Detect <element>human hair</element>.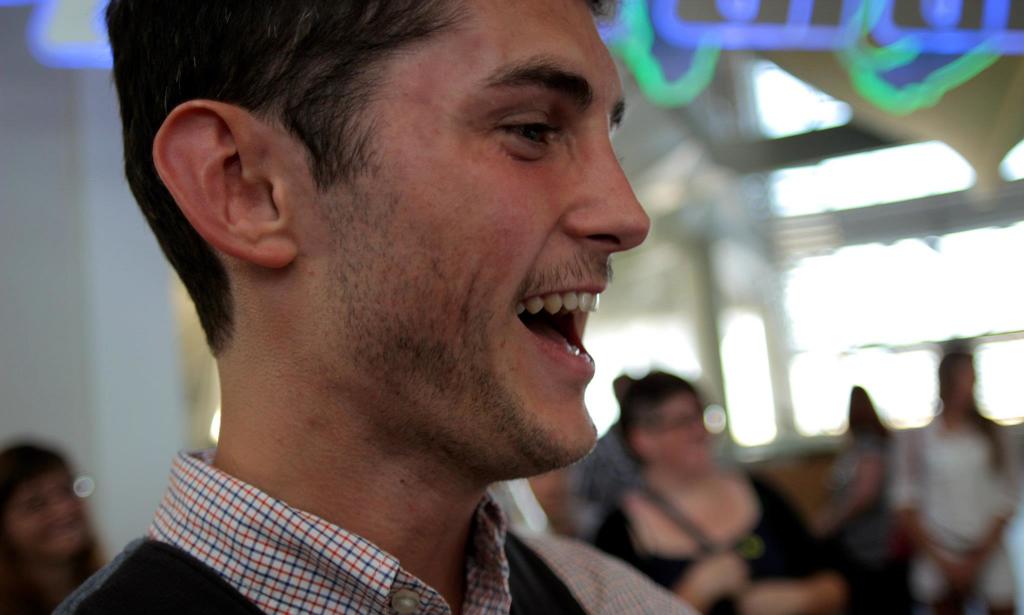
Detected at [935, 354, 1012, 477].
